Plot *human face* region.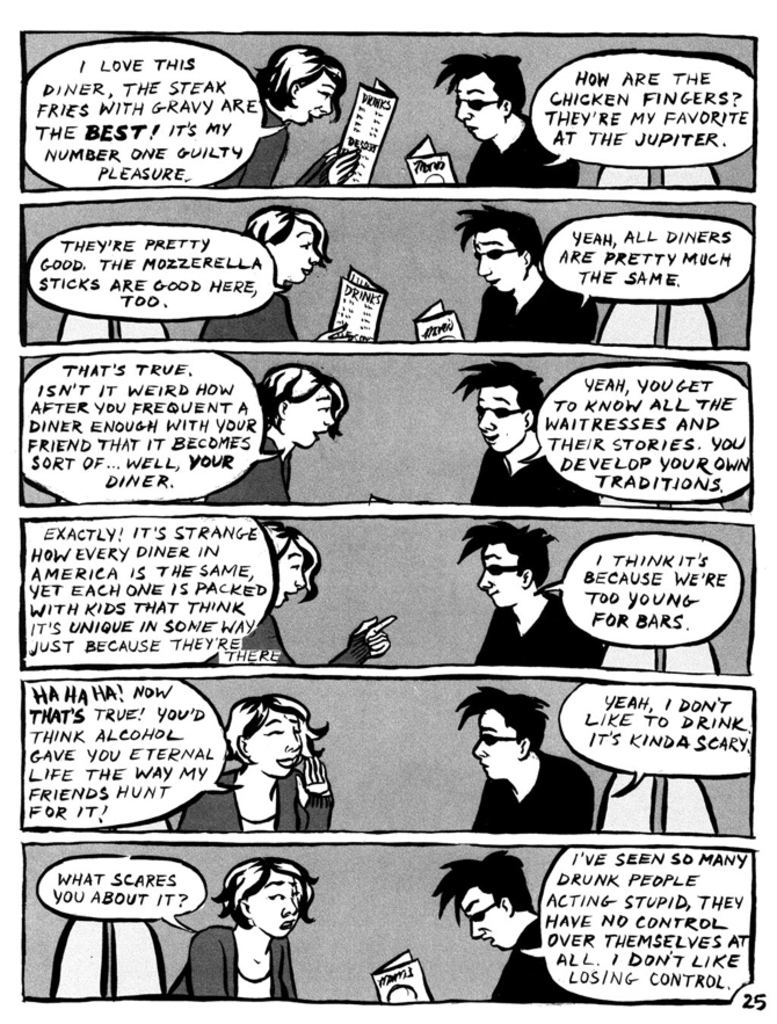
Plotted at bbox=(456, 72, 499, 140).
